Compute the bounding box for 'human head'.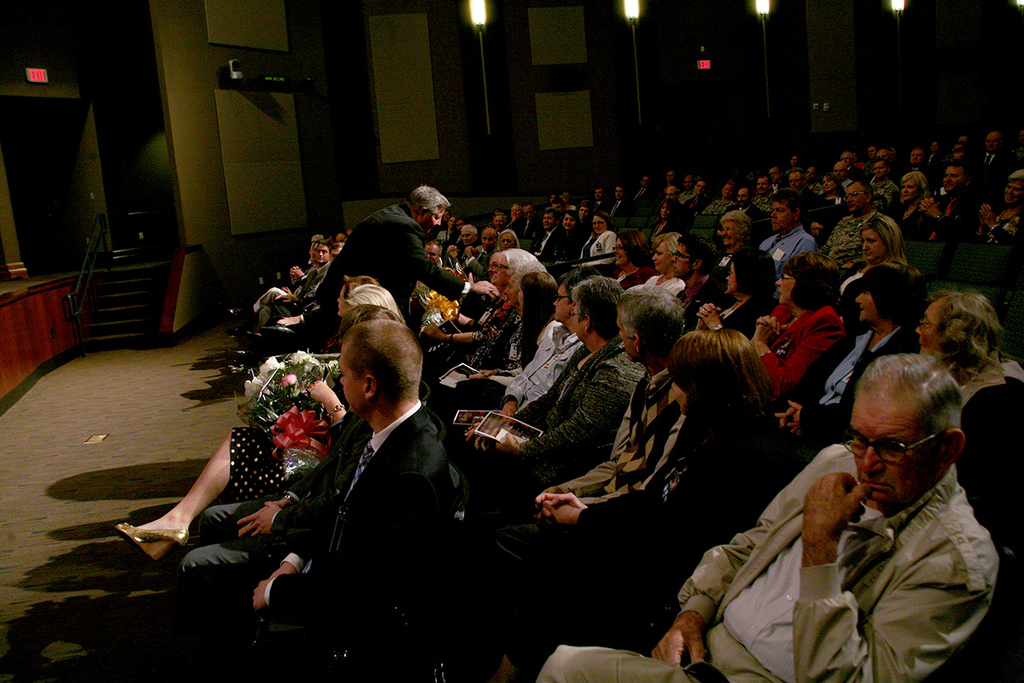
bbox(873, 159, 887, 177).
